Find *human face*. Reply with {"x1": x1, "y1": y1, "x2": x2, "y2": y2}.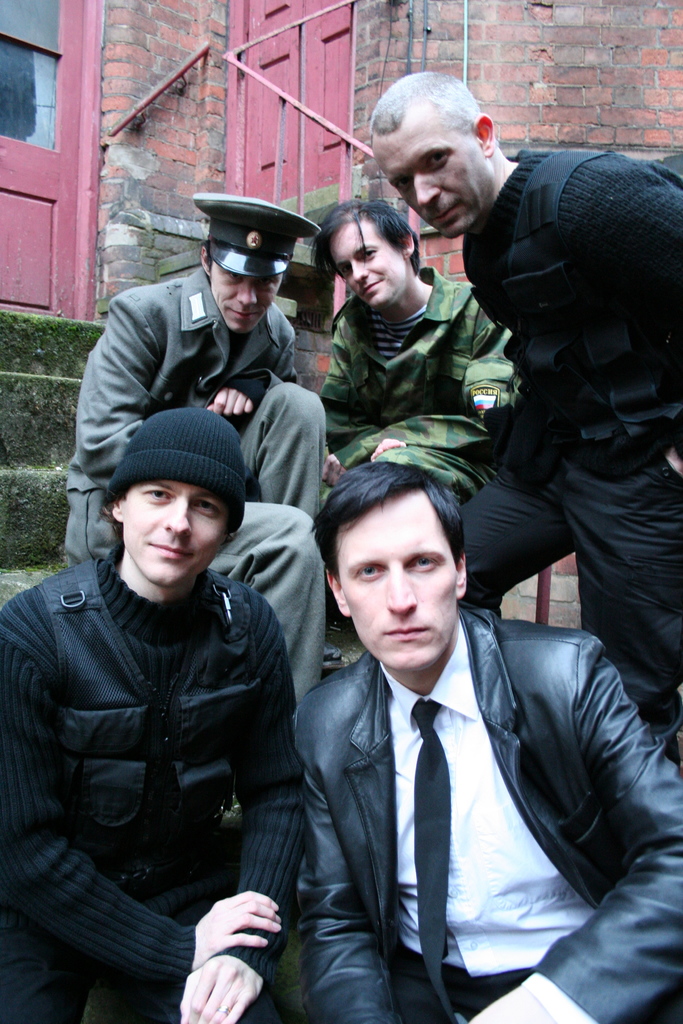
{"x1": 334, "y1": 211, "x2": 408, "y2": 311}.
